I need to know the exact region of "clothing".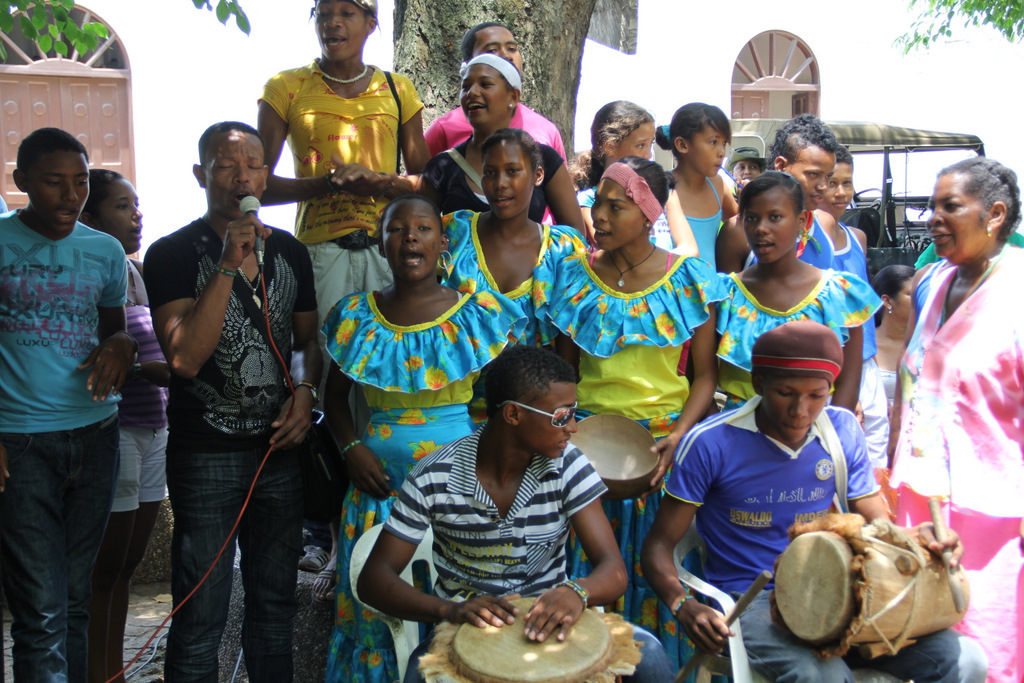
Region: 108:277:184:660.
